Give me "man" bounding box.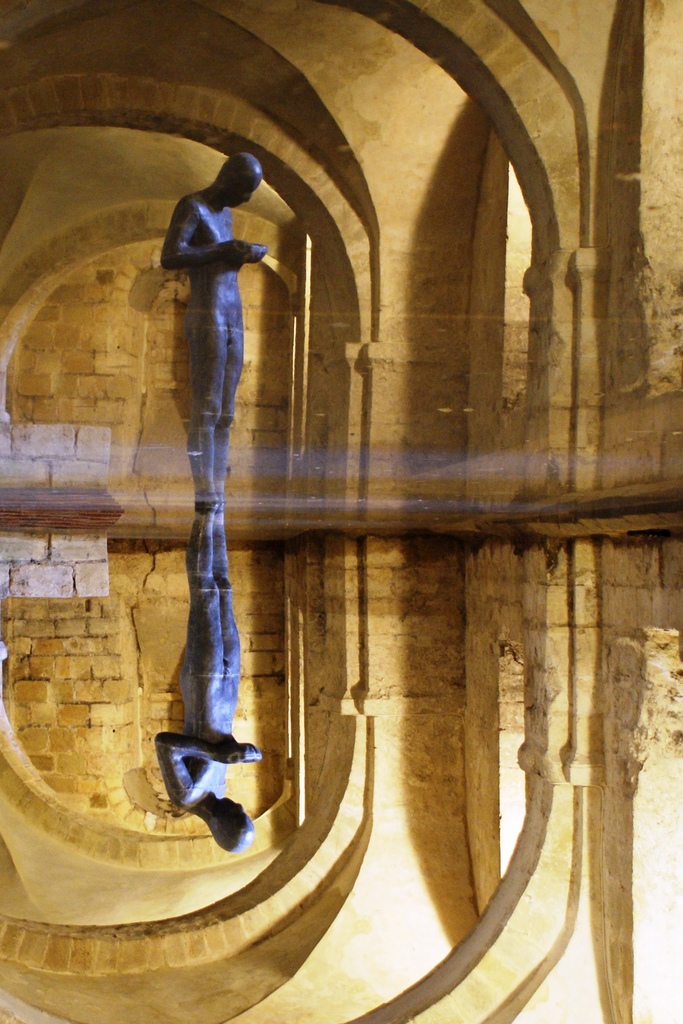
(159,152,268,509).
